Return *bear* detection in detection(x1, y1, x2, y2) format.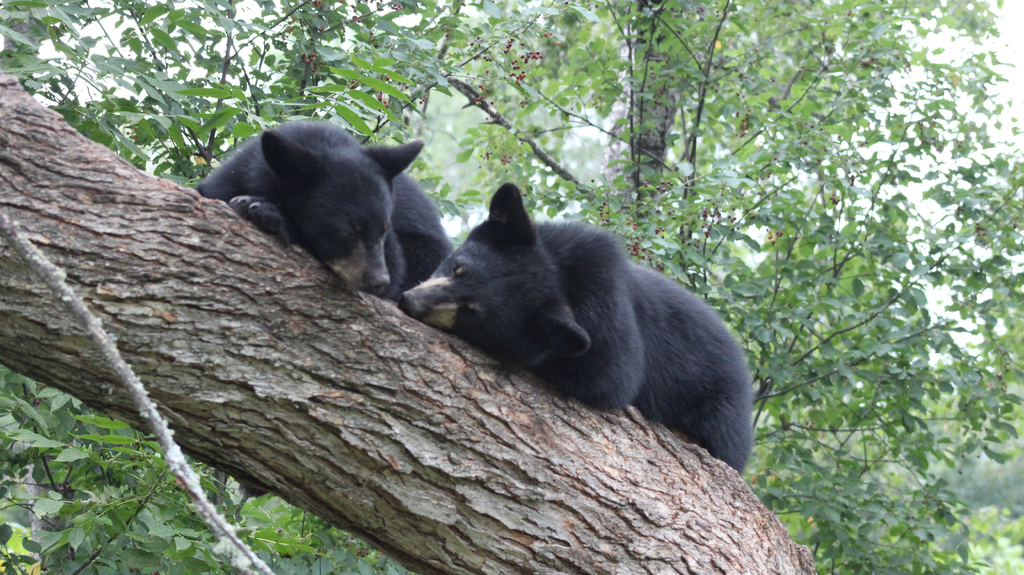
detection(191, 115, 454, 292).
